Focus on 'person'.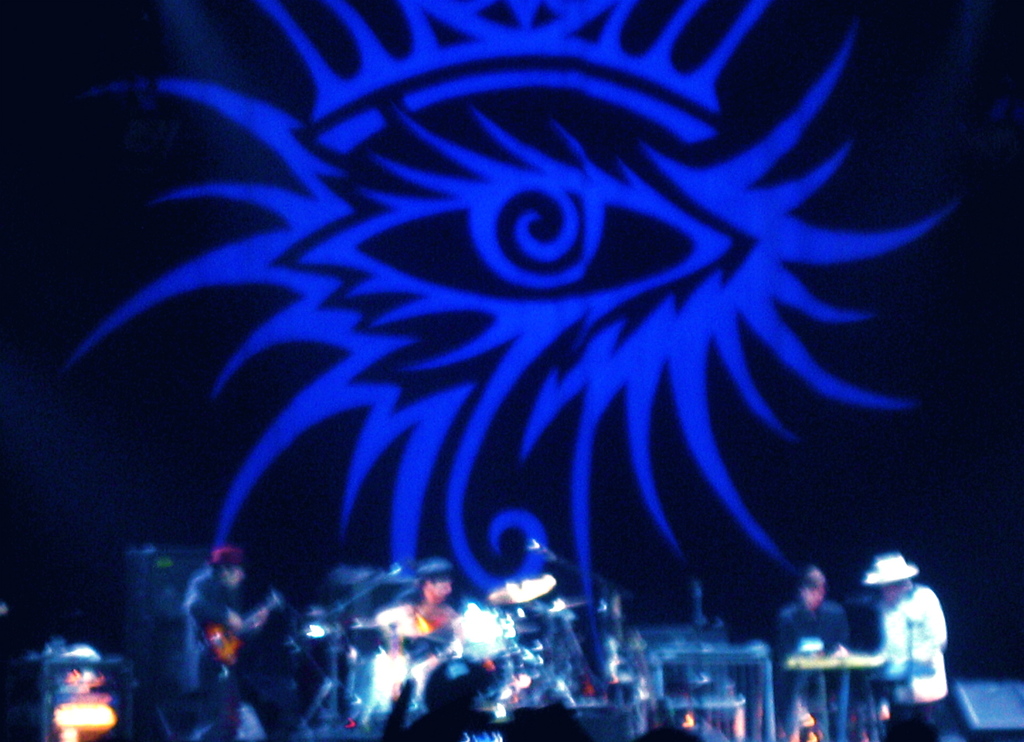
Focused at 180,540,268,720.
